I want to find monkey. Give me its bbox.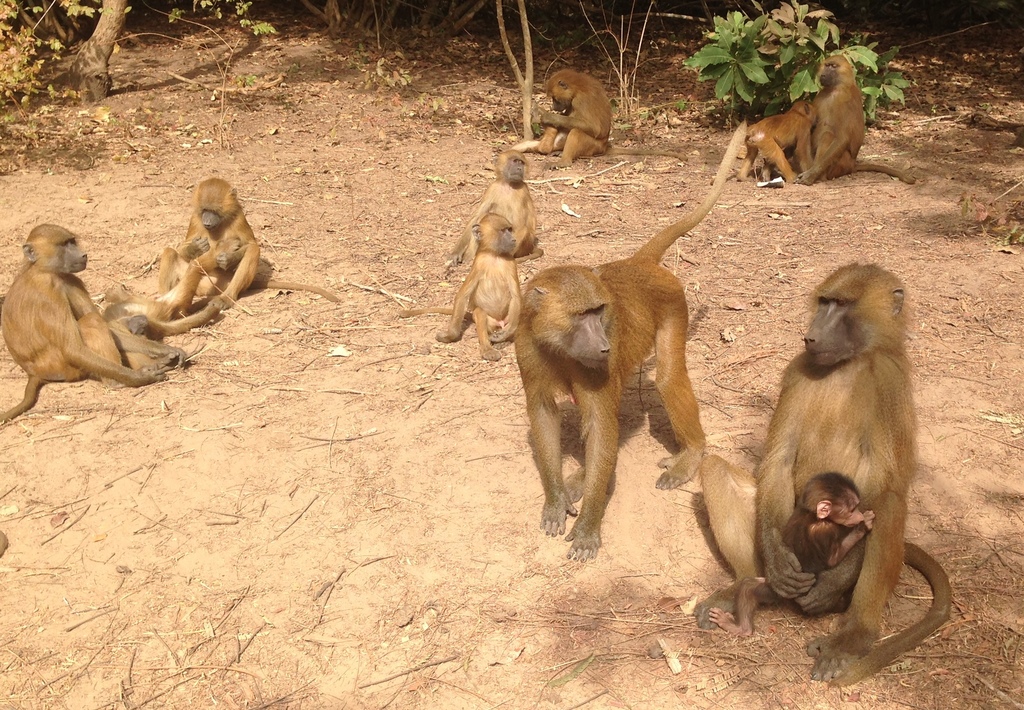
<bbox>403, 205, 521, 356</bbox>.
